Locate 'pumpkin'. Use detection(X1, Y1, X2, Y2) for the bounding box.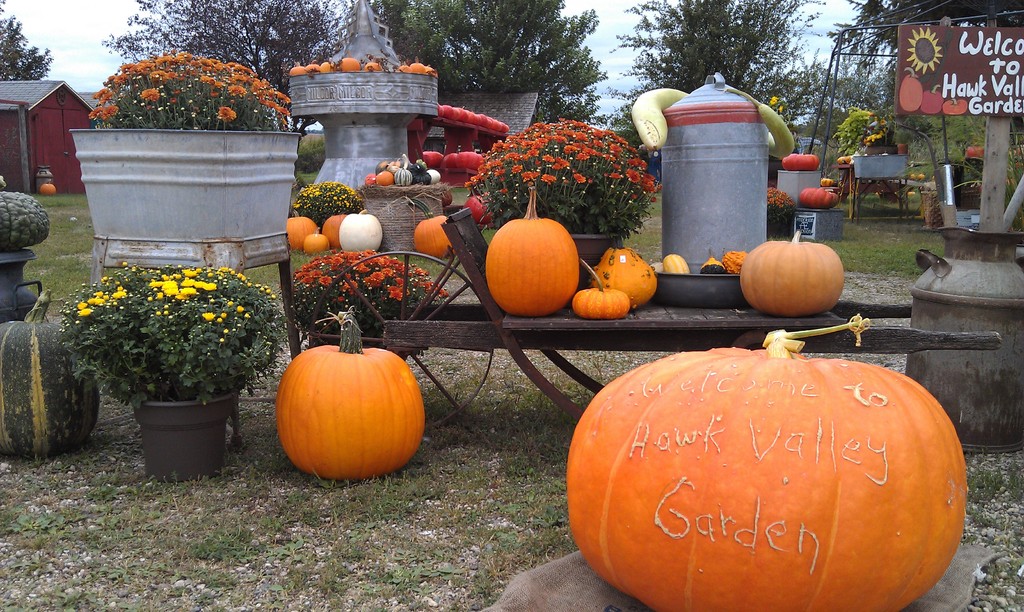
detection(40, 184, 57, 195).
